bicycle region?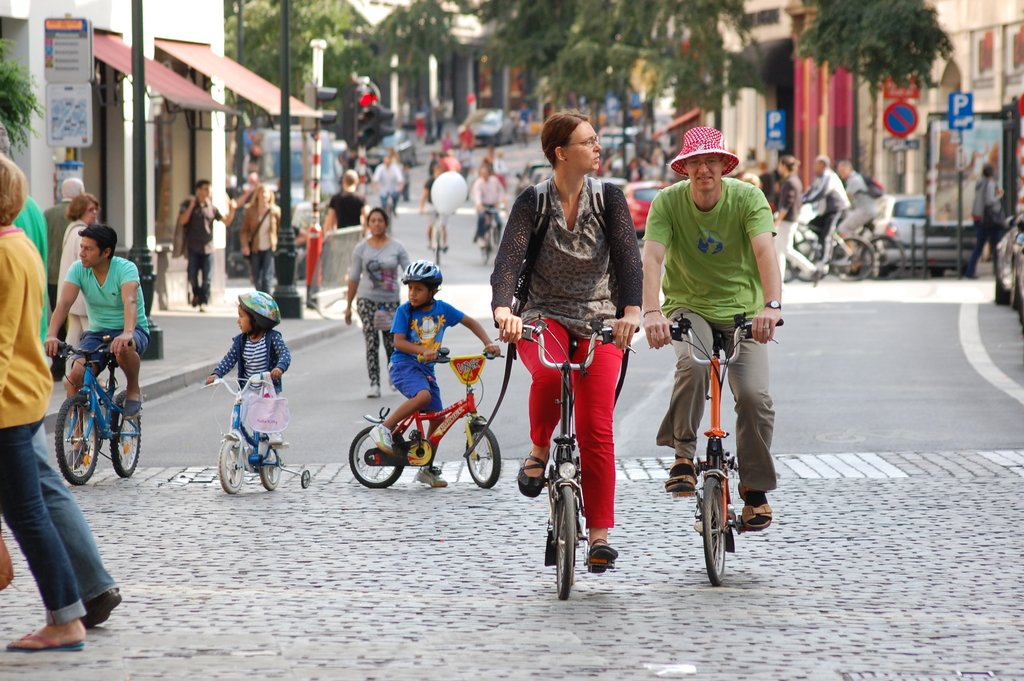
(52,341,145,485)
